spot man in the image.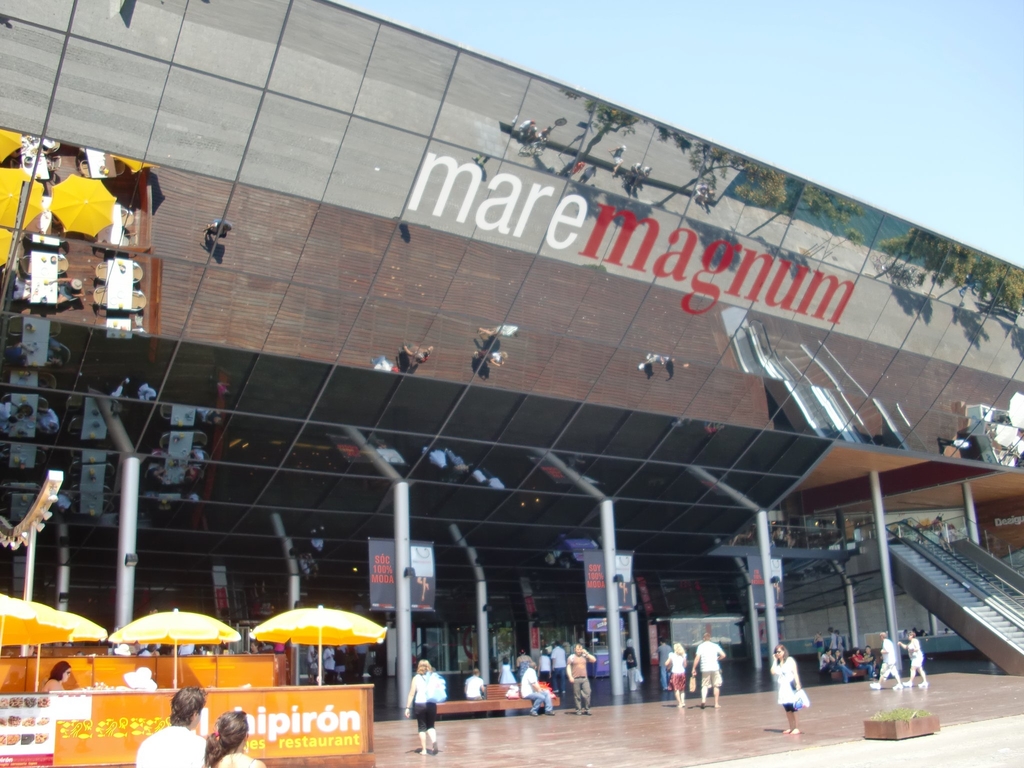
man found at [821, 652, 856, 686].
